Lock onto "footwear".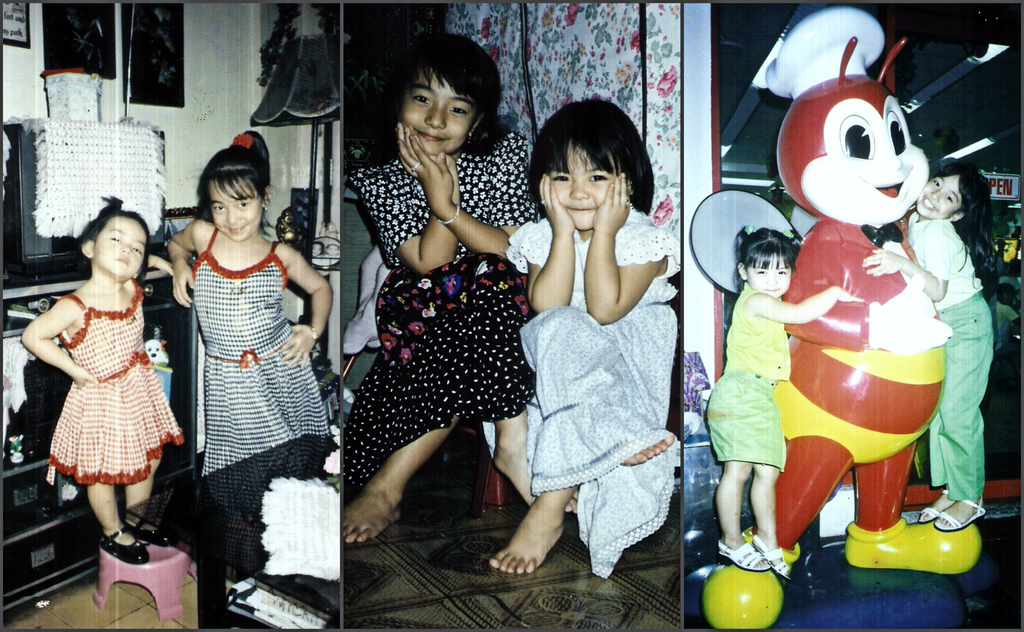
Locked: region(753, 533, 793, 580).
